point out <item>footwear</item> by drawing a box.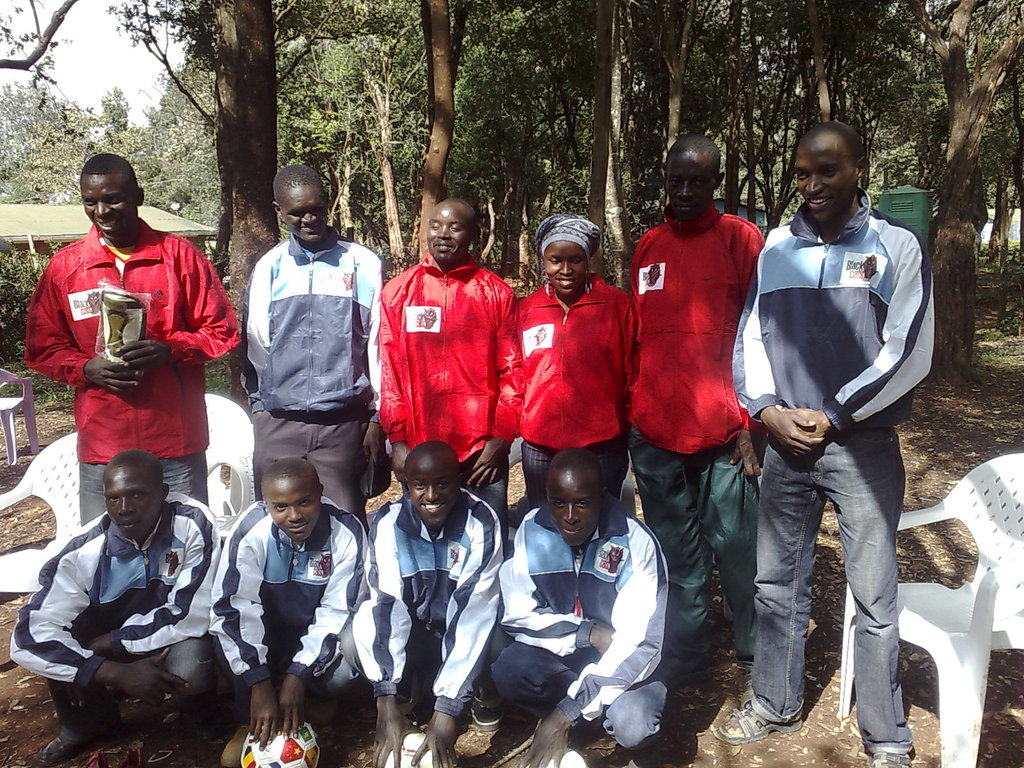
[669, 648, 714, 691].
